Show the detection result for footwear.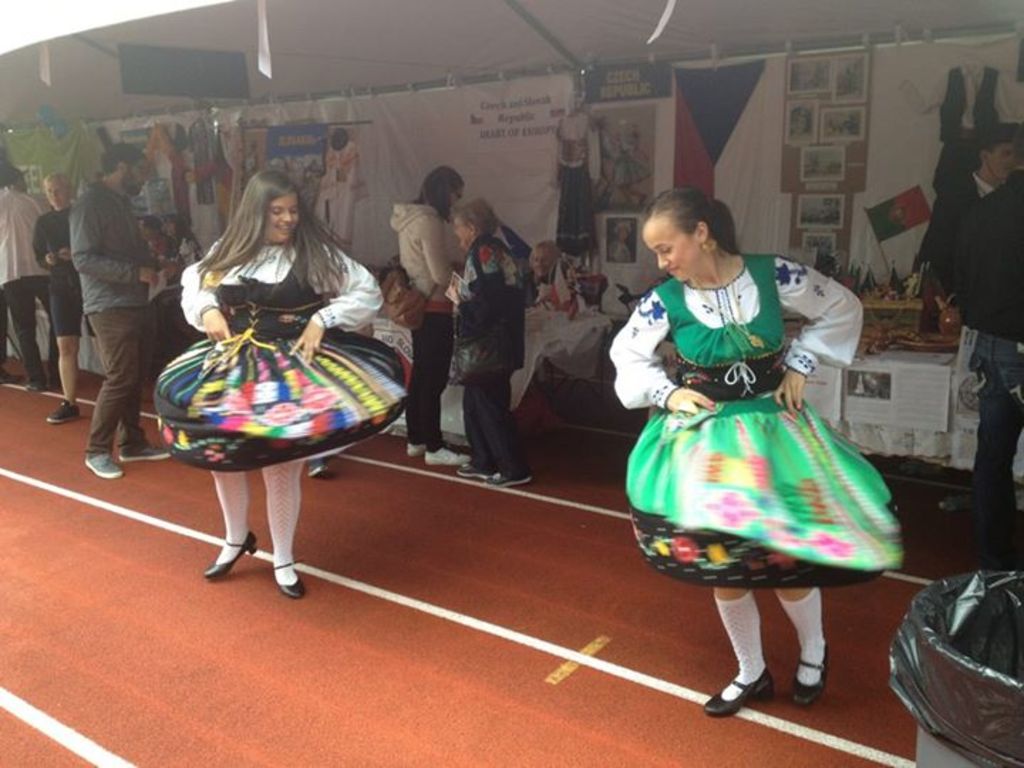
(x1=272, y1=556, x2=306, y2=602).
